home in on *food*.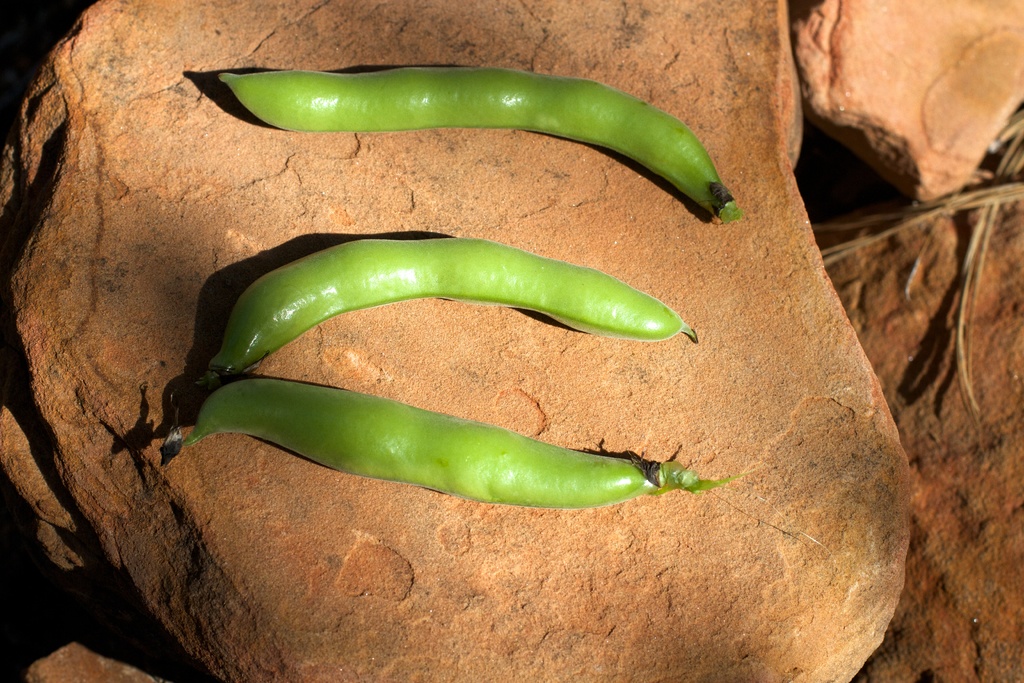
Homed in at 158:375:779:513.
